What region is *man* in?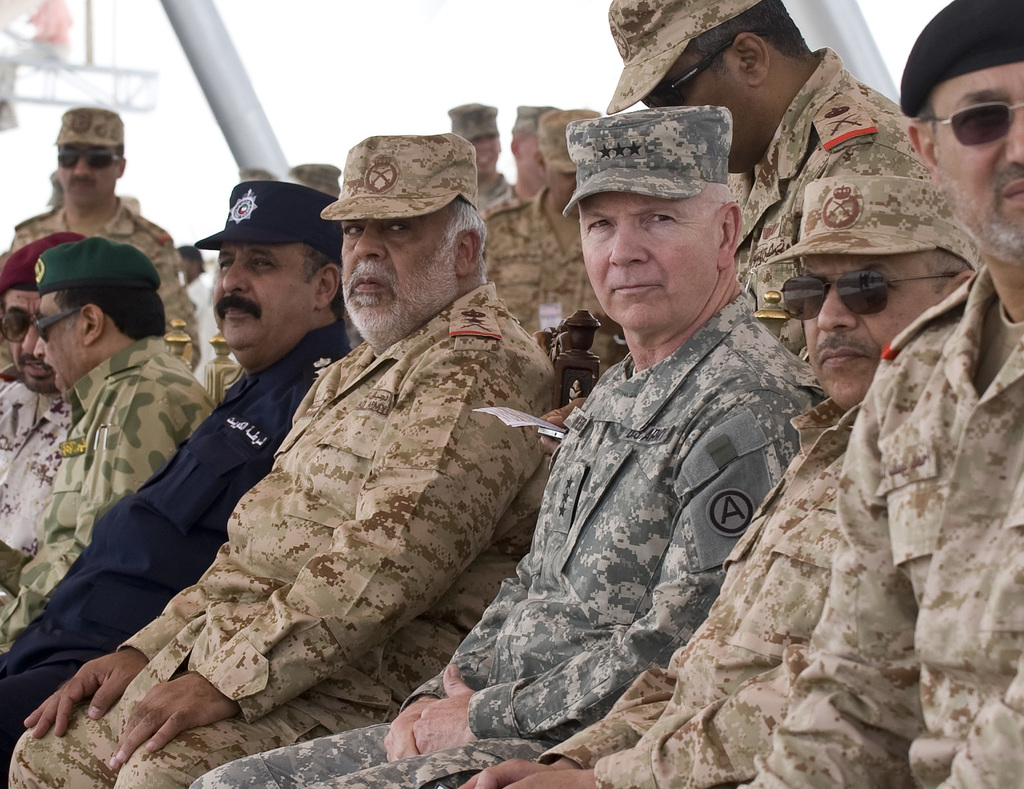
crop(447, 97, 516, 211).
